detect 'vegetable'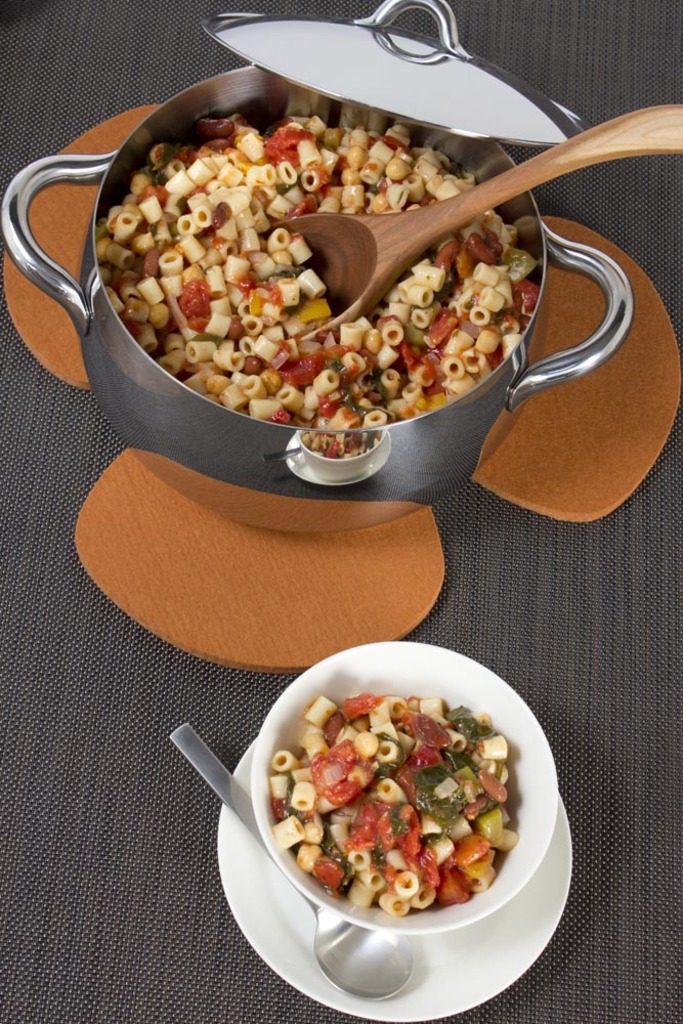
rect(176, 280, 208, 337)
